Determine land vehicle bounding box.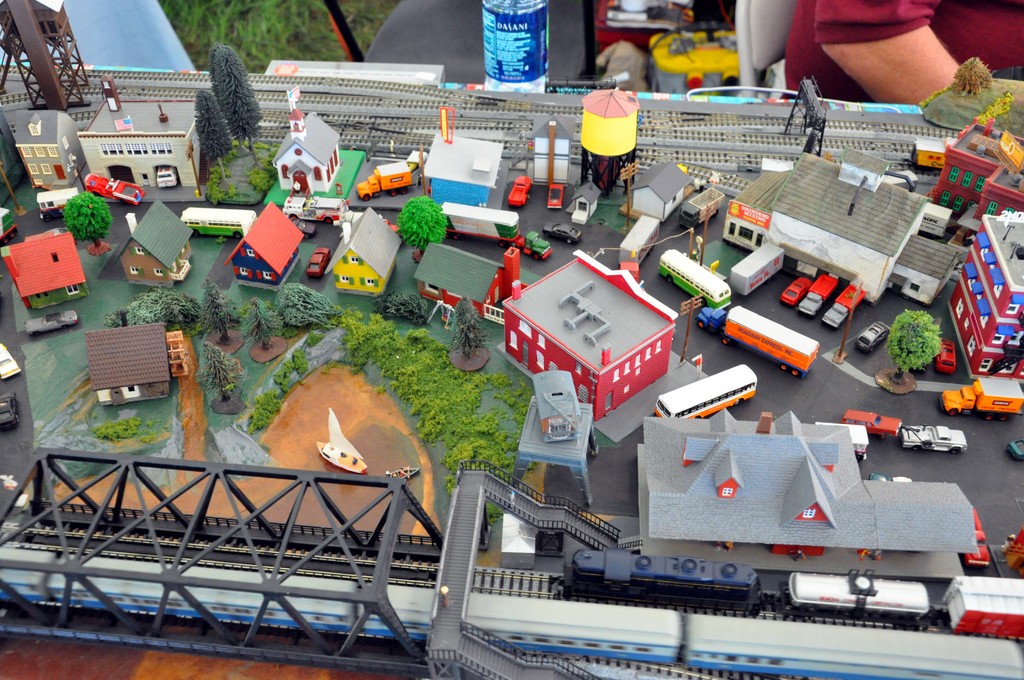
Determined: {"left": 508, "top": 176, "right": 532, "bottom": 205}.
